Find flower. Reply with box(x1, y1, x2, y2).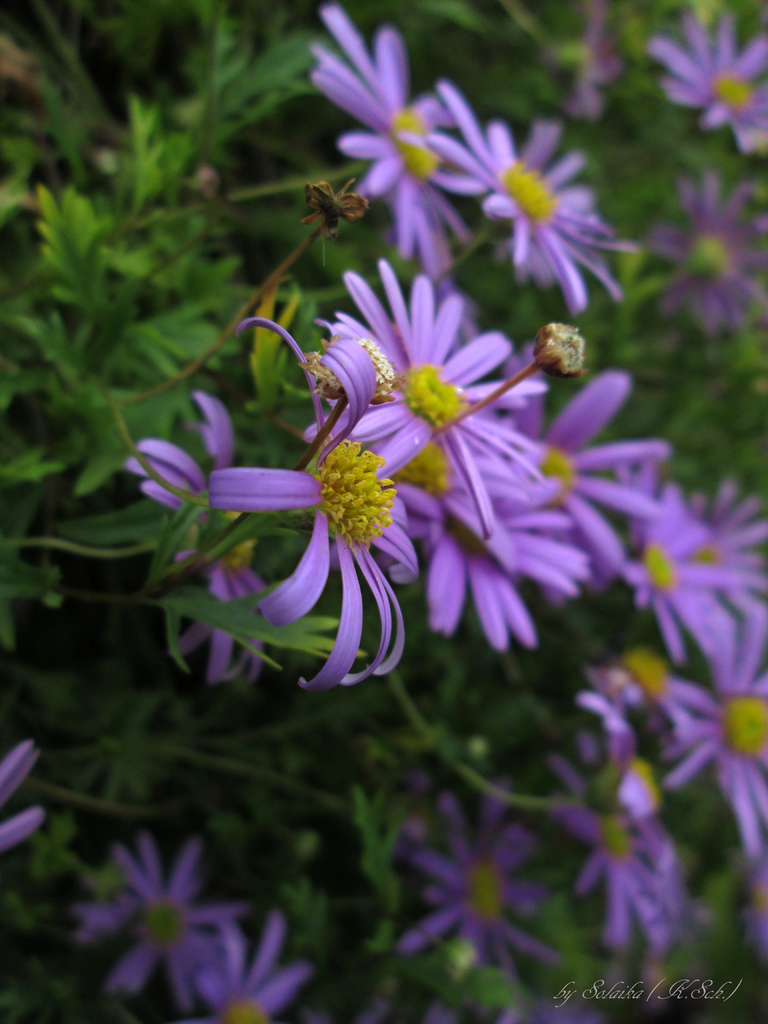
box(545, 3, 618, 115).
